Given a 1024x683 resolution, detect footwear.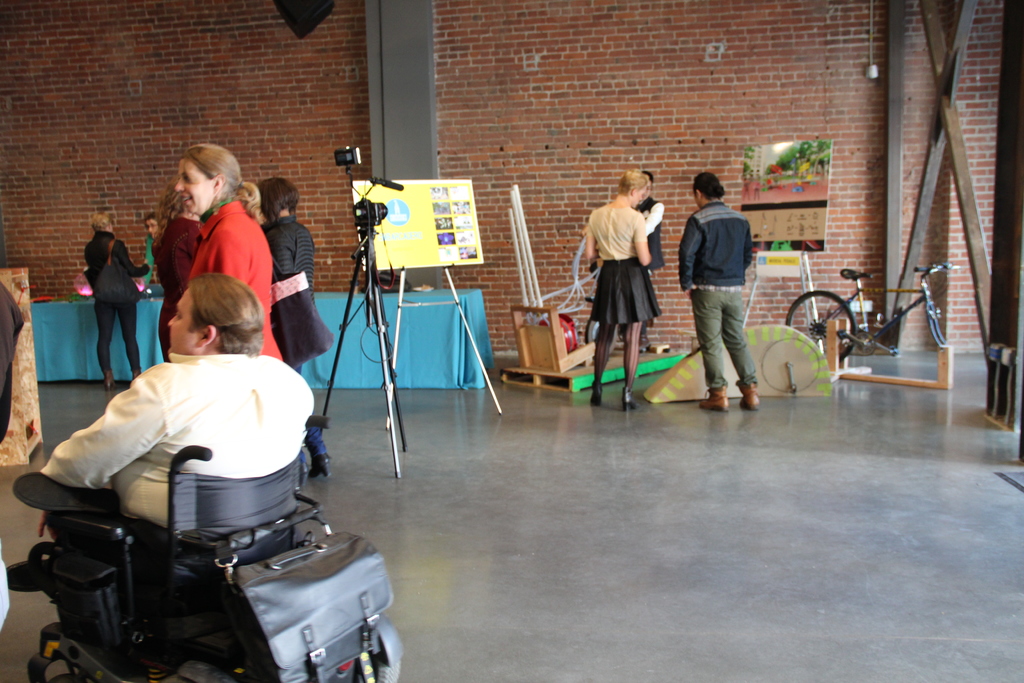
(740, 382, 761, 411).
